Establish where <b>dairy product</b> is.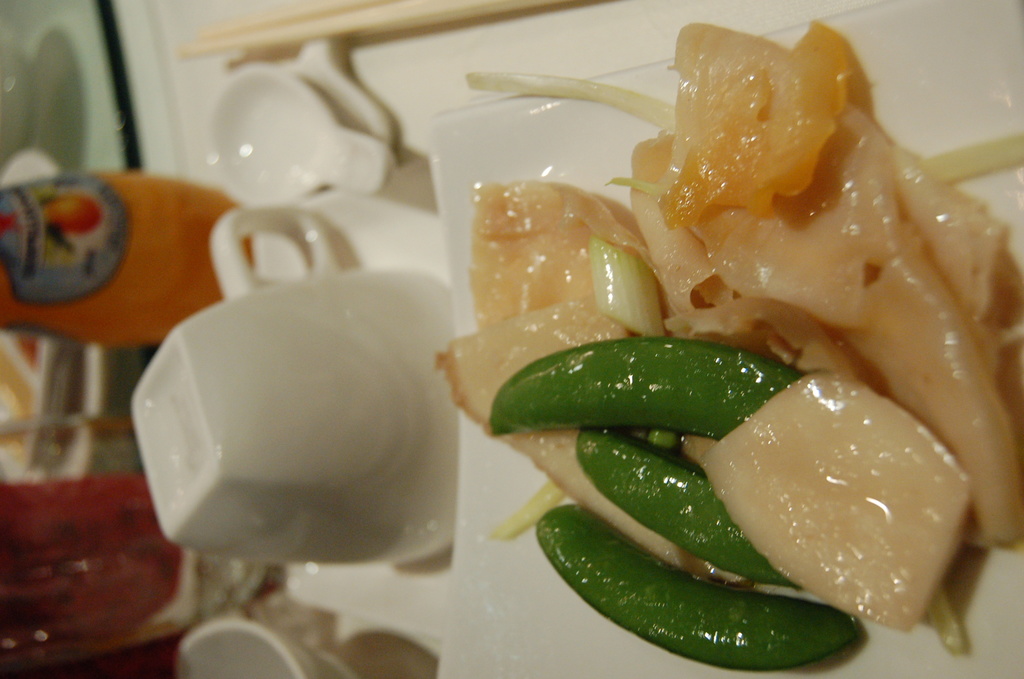
Established at {"x1": 439, "y1": 302, "x2": 705, "y2": 567}.
